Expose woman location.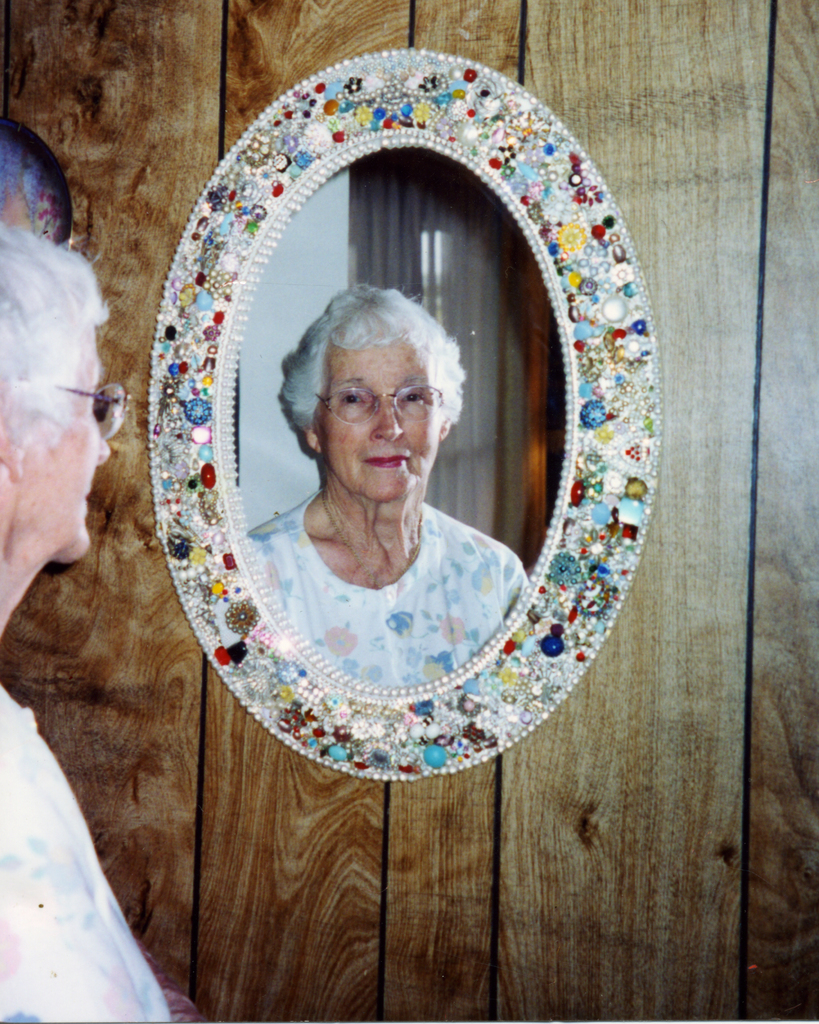
Exposed at <box>238,248,529,634</box>.
